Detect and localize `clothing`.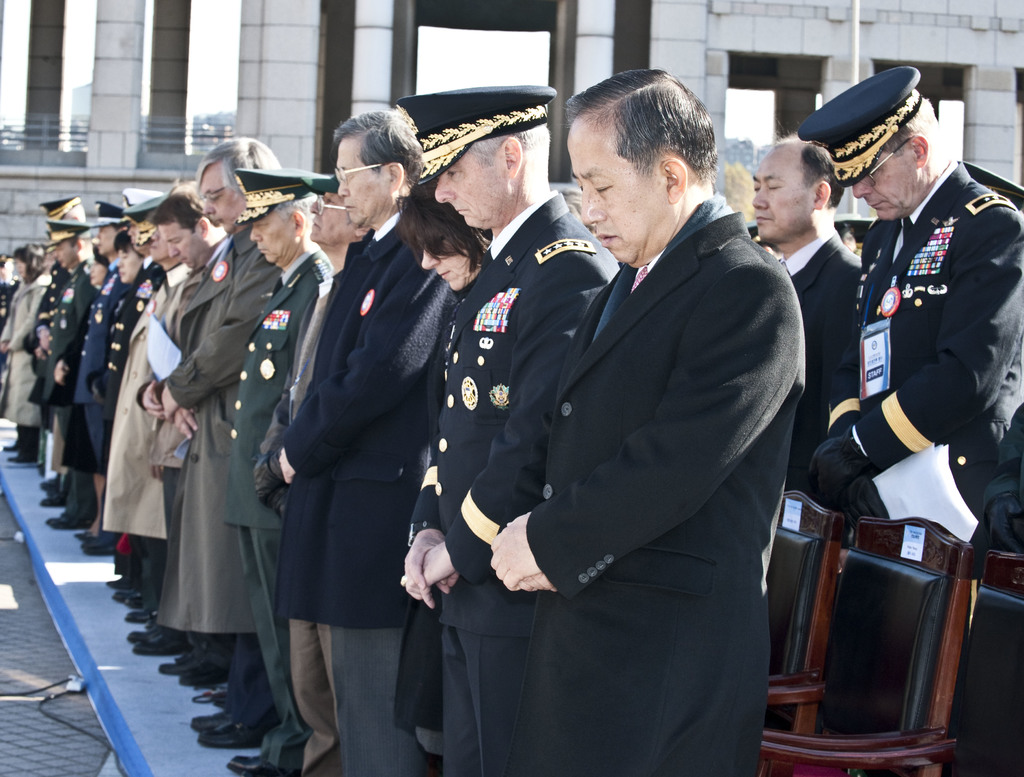
Localized at {"left": 746, "top": 211, "right": 862, "bottom": 488}.
